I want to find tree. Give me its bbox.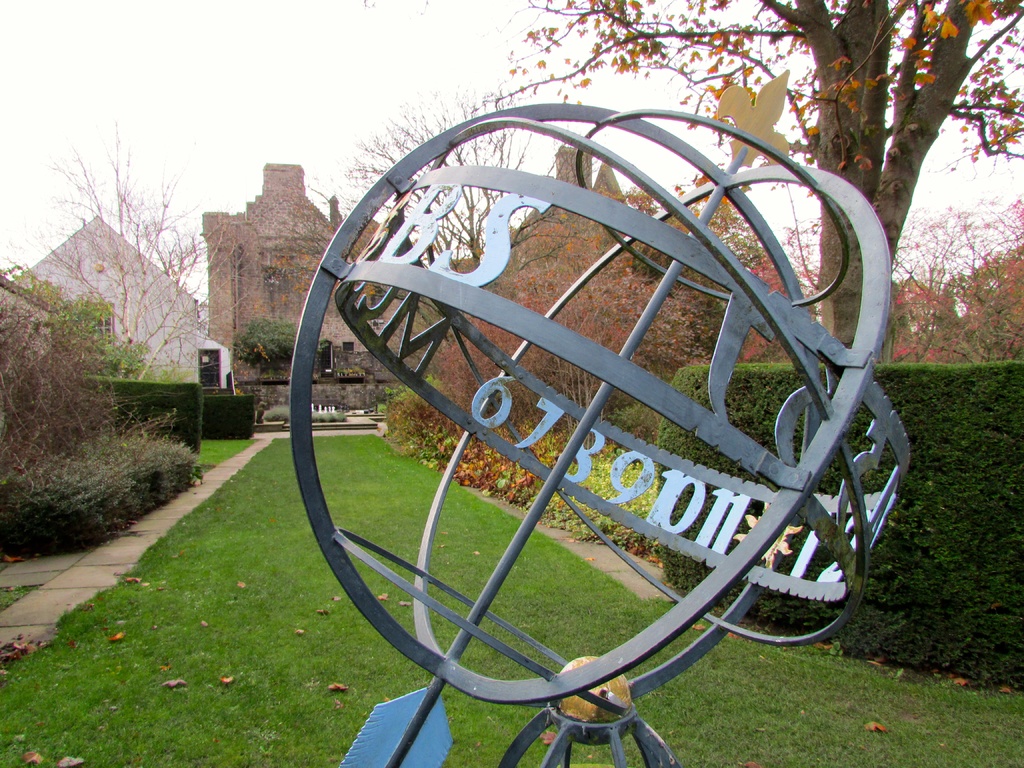
(left=655, top=357, right=1023, bottom=697).
